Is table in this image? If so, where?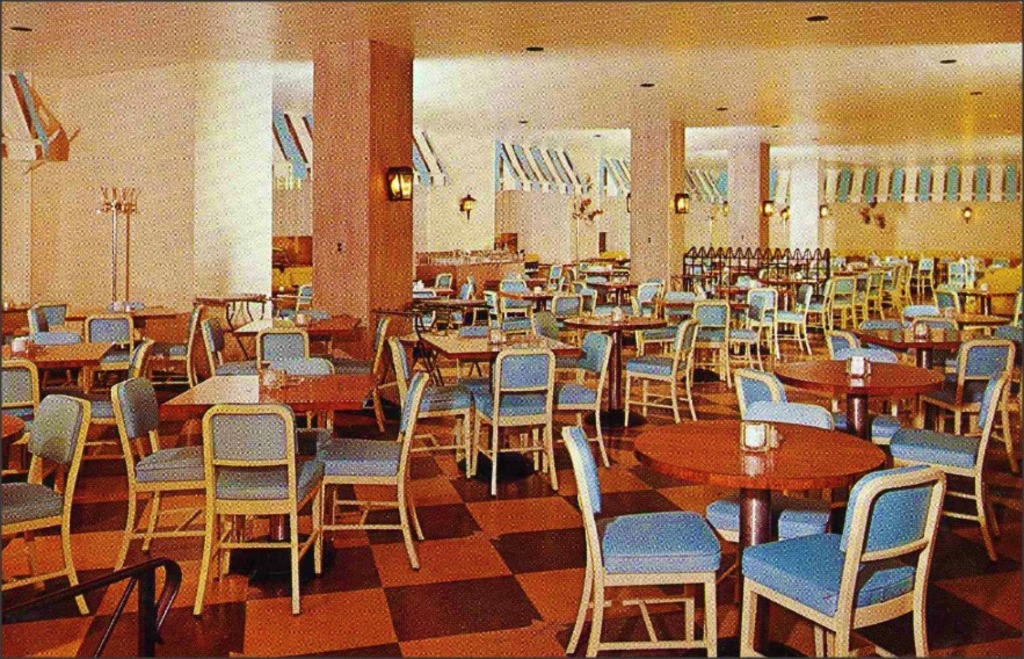
Yes, at left=419, top=335, right=580, bottom=481.
